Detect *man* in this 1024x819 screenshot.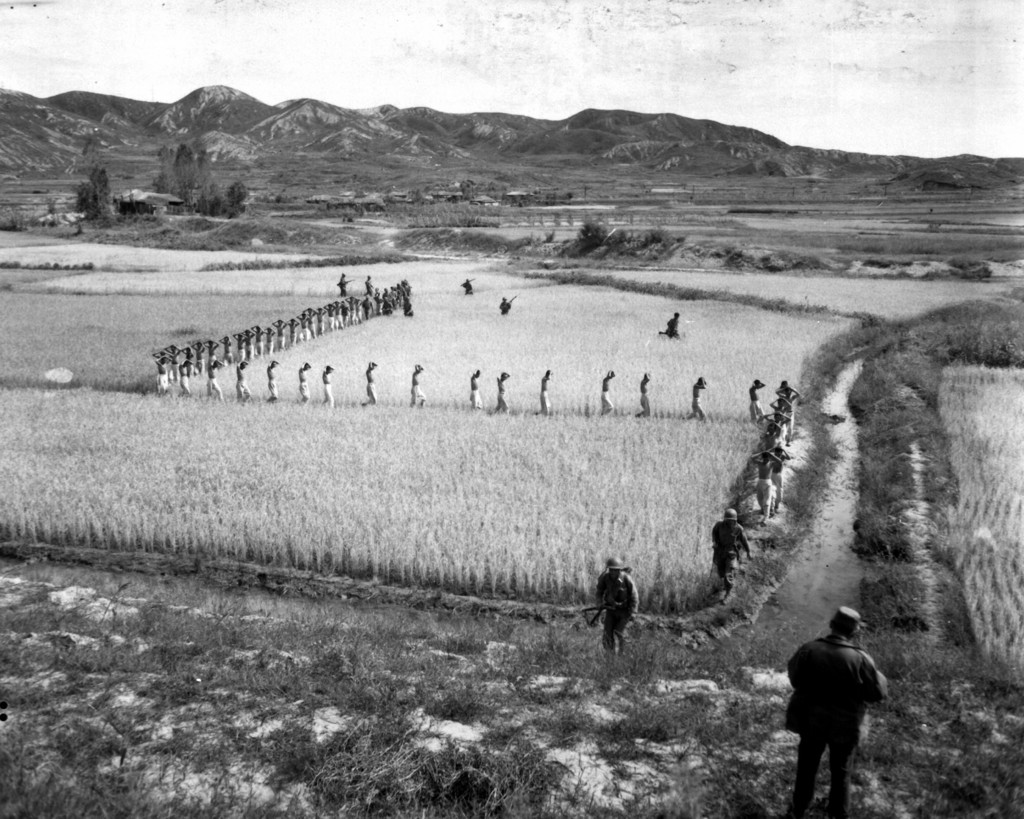
Detection: crop(296, 360, 312, 404).
